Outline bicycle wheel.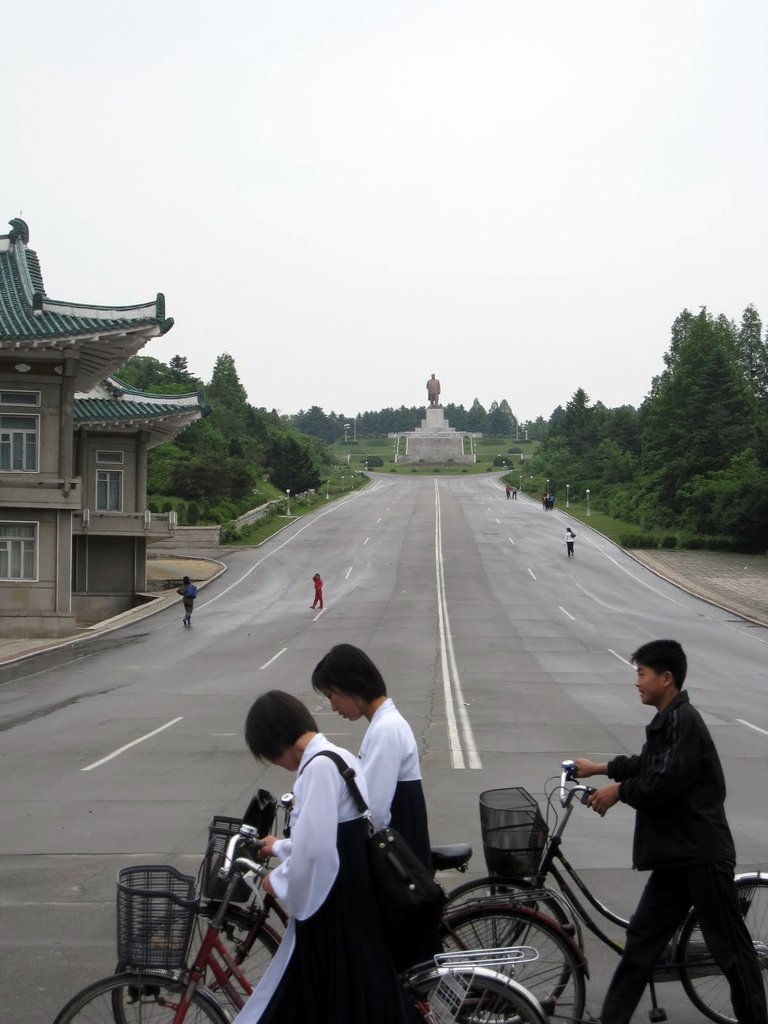
Outline: pyautogui.locateOnScreen(680, 874, 767, 1023).
